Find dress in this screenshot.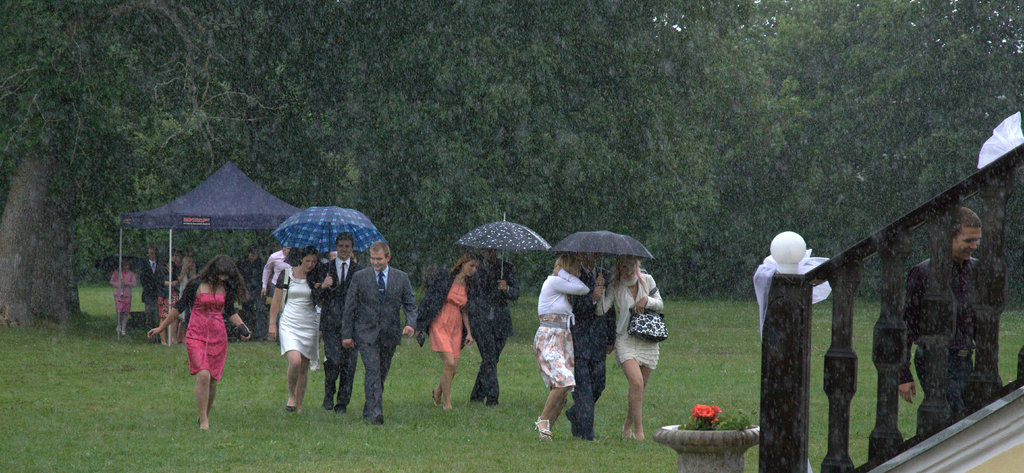
The bounding box for dress is x1=277, y1=264, x2=318, y2=365.
